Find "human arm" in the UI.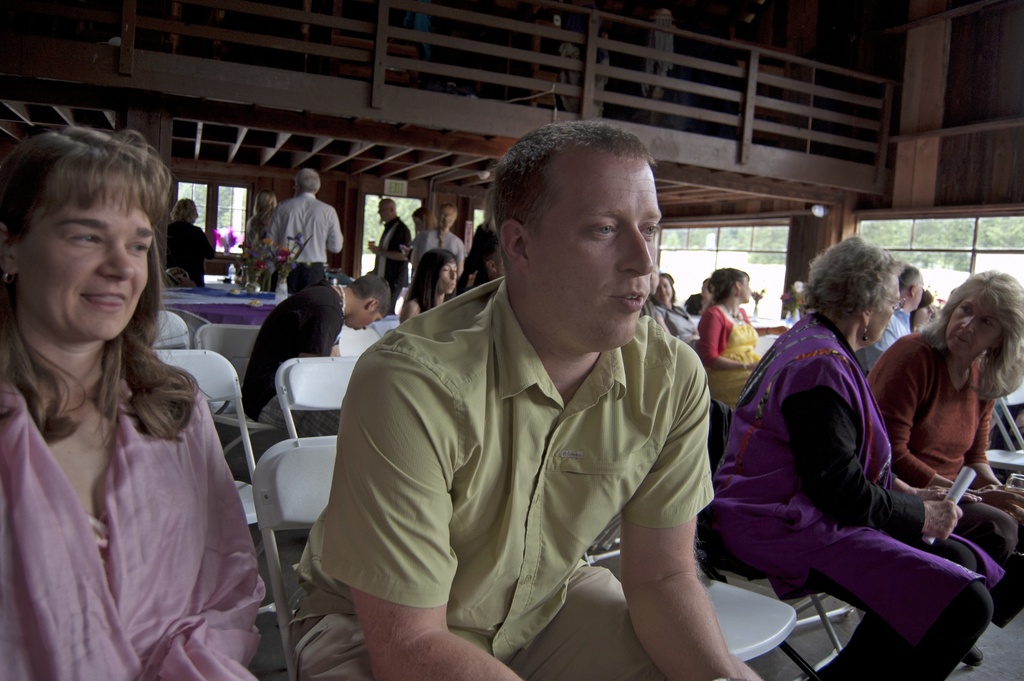
UI element at <region>337, 347, 530, 680</region>.
